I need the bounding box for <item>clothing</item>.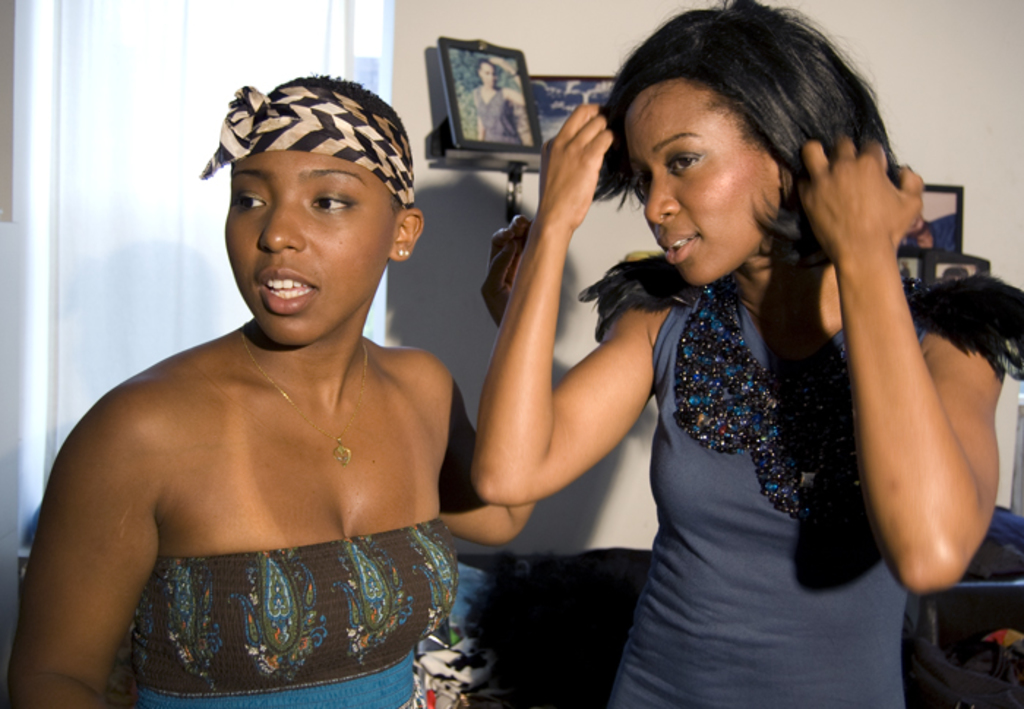
Here it is: 47, 411, 456, 687.
